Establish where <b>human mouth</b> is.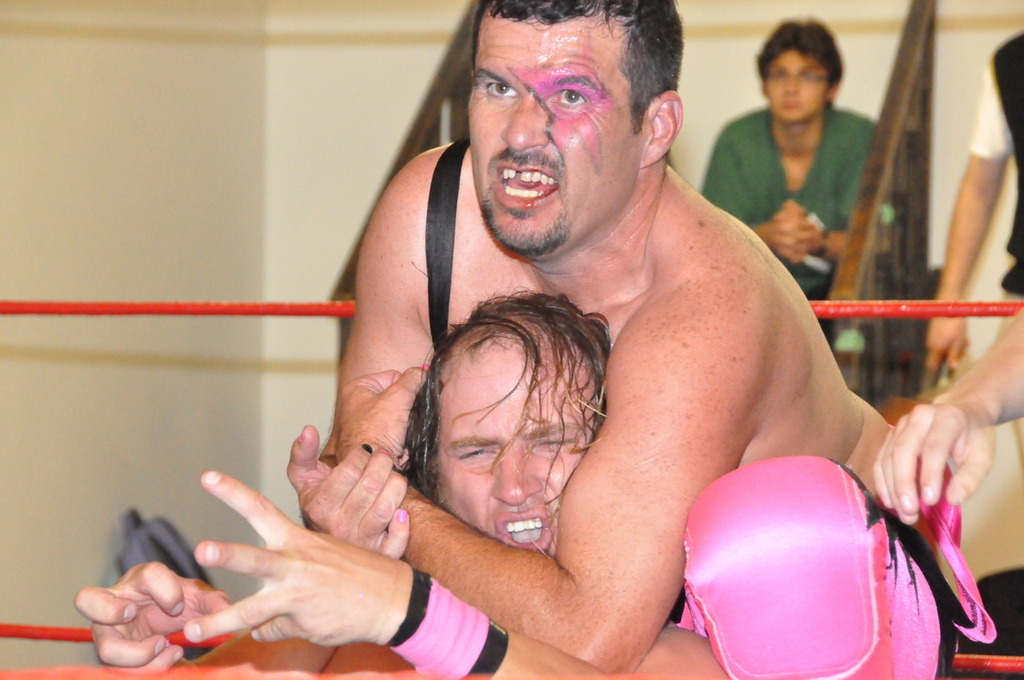
Established at region(780, 95, 805, 111).
